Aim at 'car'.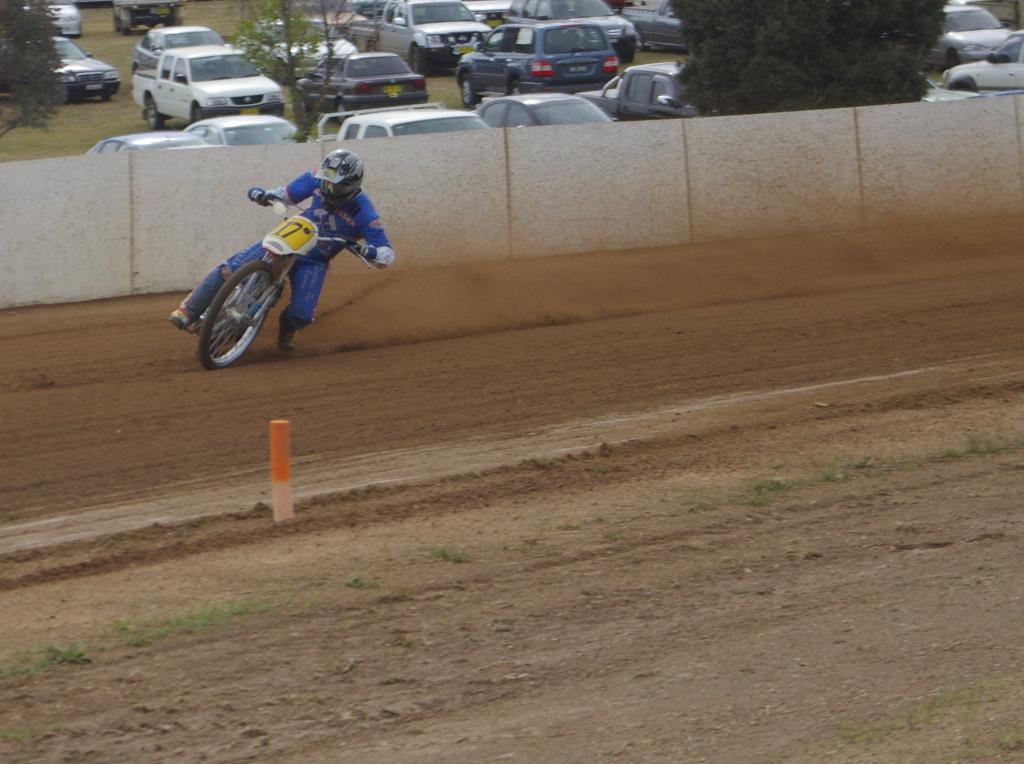
Aimed at x1=56 y1=1 x2=79 y2=36.
